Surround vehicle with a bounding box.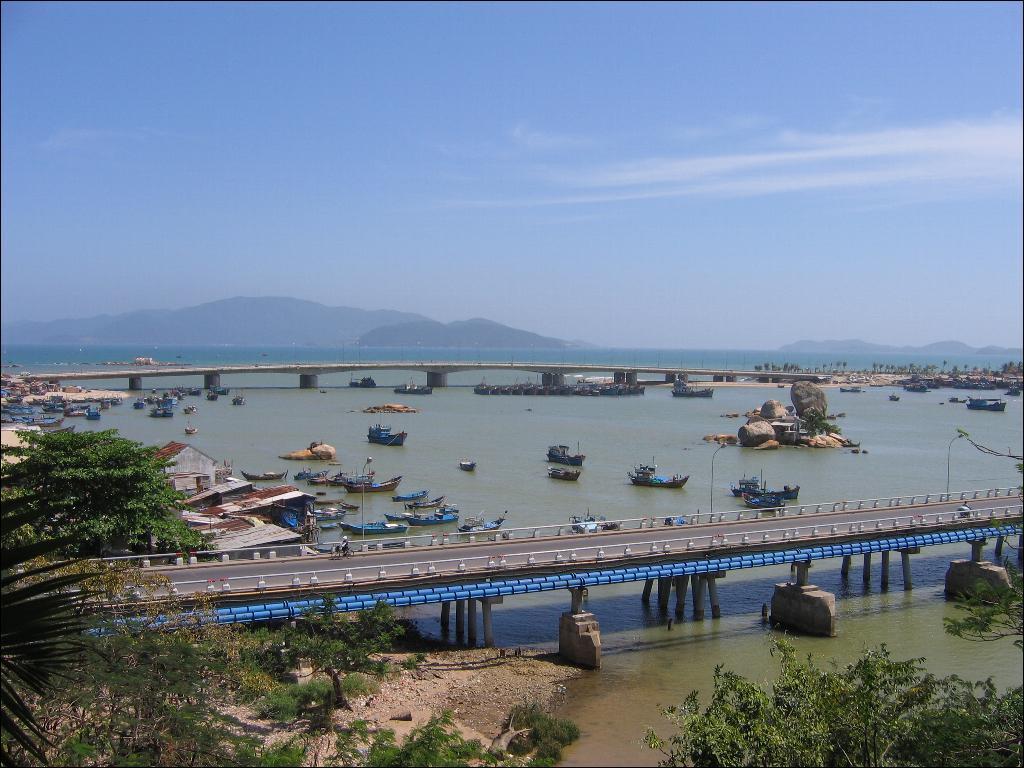
730 476 800 511.
